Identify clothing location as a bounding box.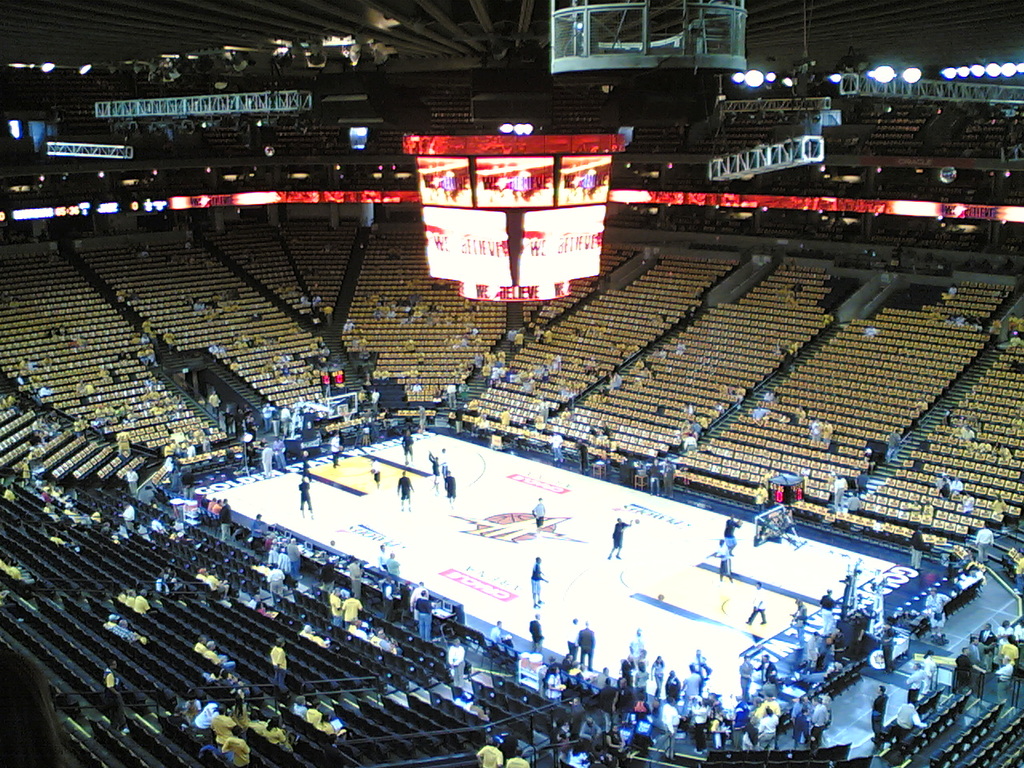
<bbox>253, 518, 263, 543</bbox>.
